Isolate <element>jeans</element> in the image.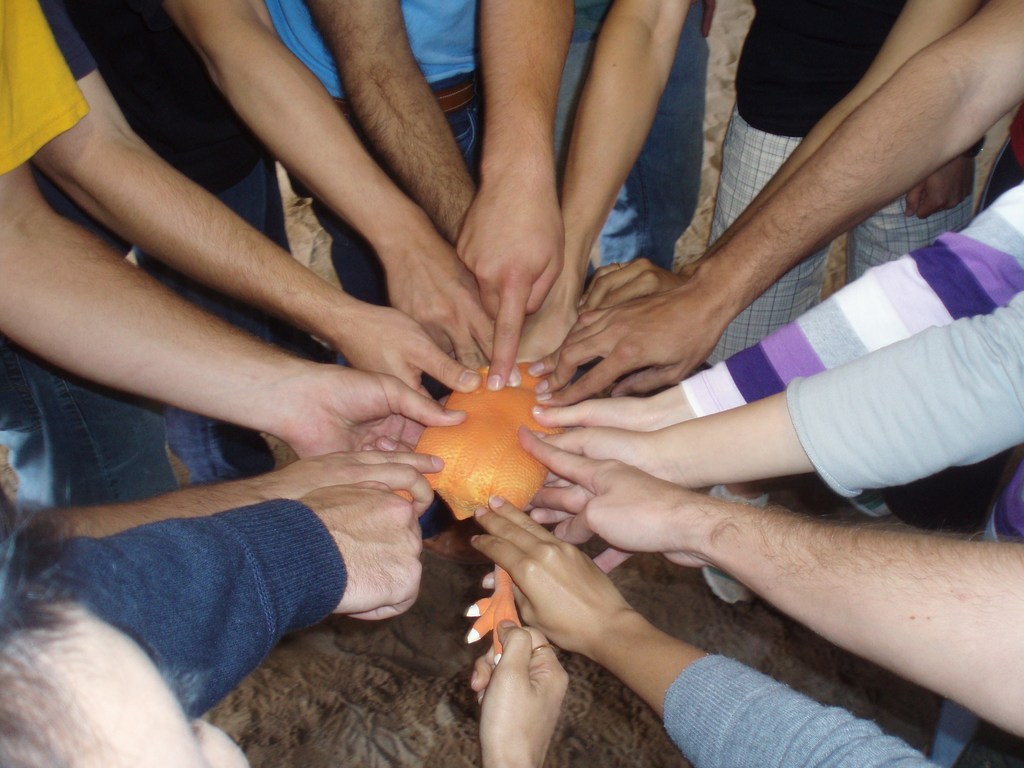
Isolated region: bbox=(278, 70, 479, 304).
